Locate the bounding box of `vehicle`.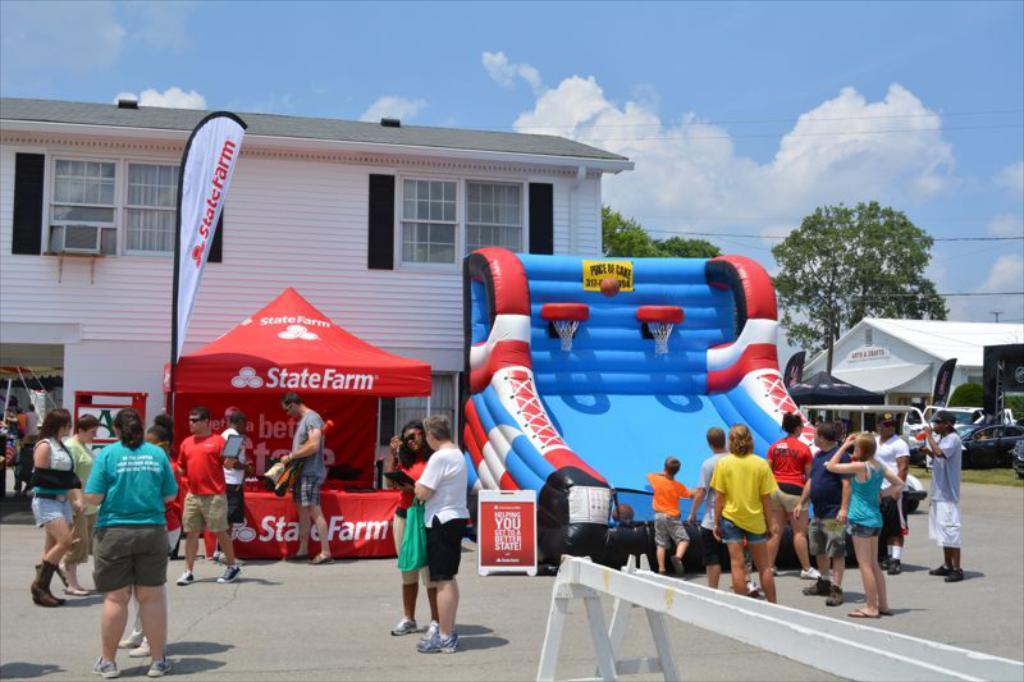
Bounding box: [893,407,998,454].
